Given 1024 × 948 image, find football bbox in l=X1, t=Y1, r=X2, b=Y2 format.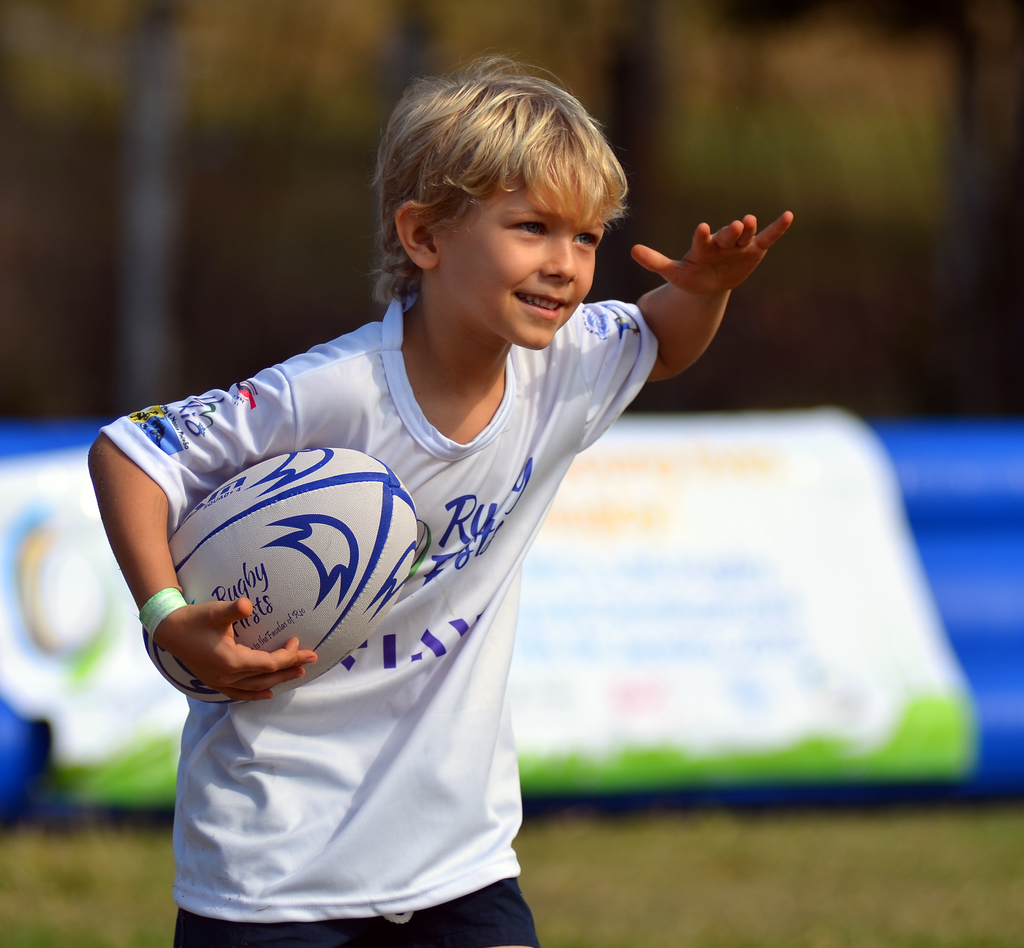
l=138, t=446, r=419, b=703.
